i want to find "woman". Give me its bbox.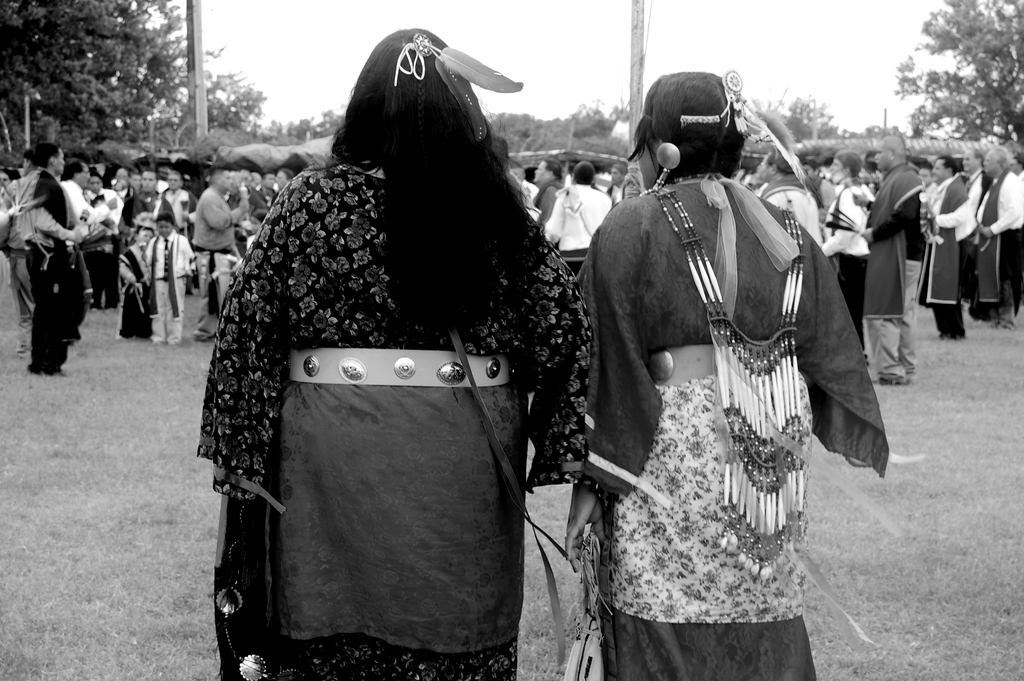
l=172, t=37, r=594, b=679.
